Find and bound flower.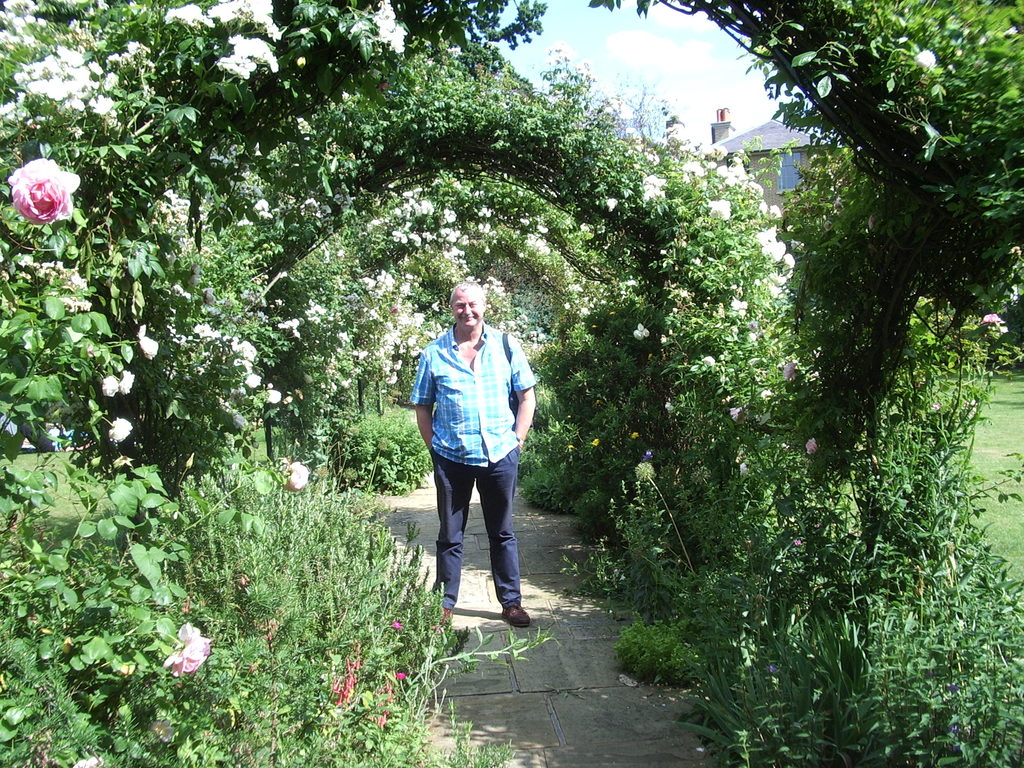
Bound: {"left": 653, "top": 332, "right": 672, "bottom": 344}.
